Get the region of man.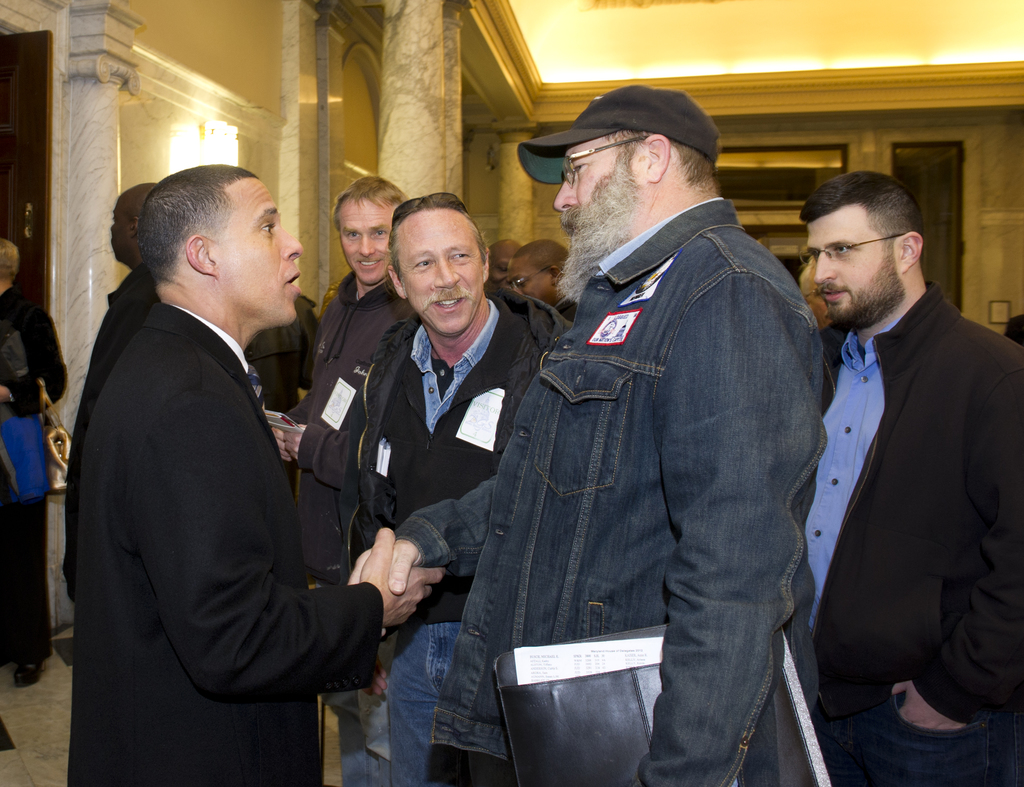
locate(769, 148, 1021, 770).
